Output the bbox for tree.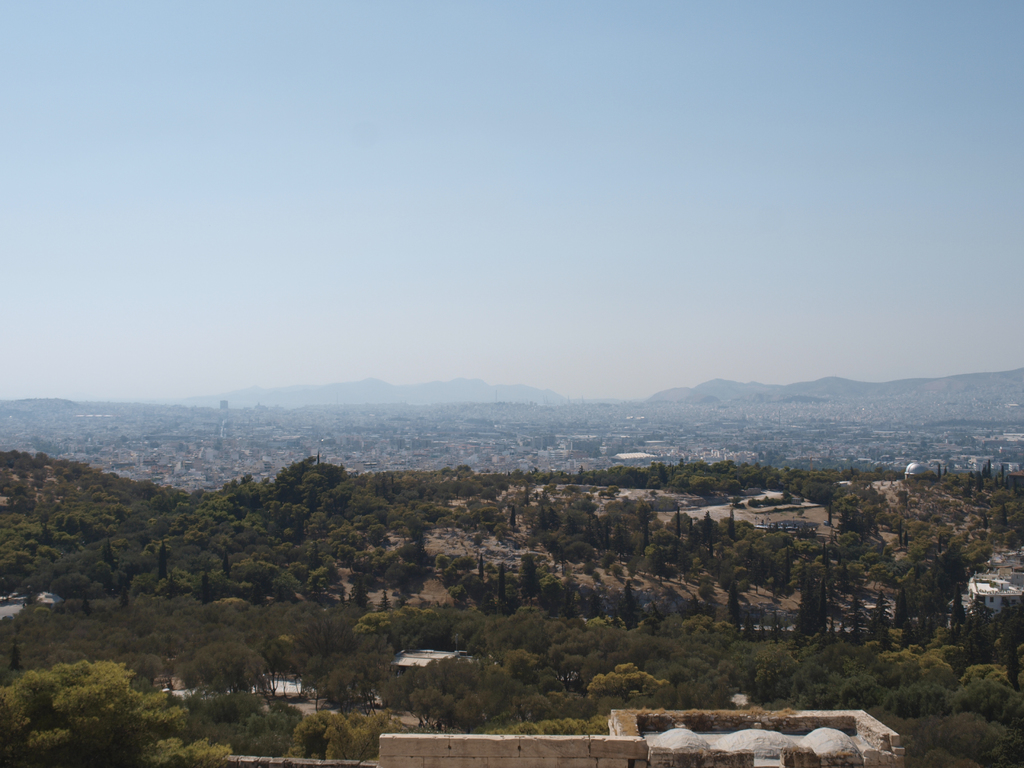
left=821, top=577, right=829, bottom=627.
